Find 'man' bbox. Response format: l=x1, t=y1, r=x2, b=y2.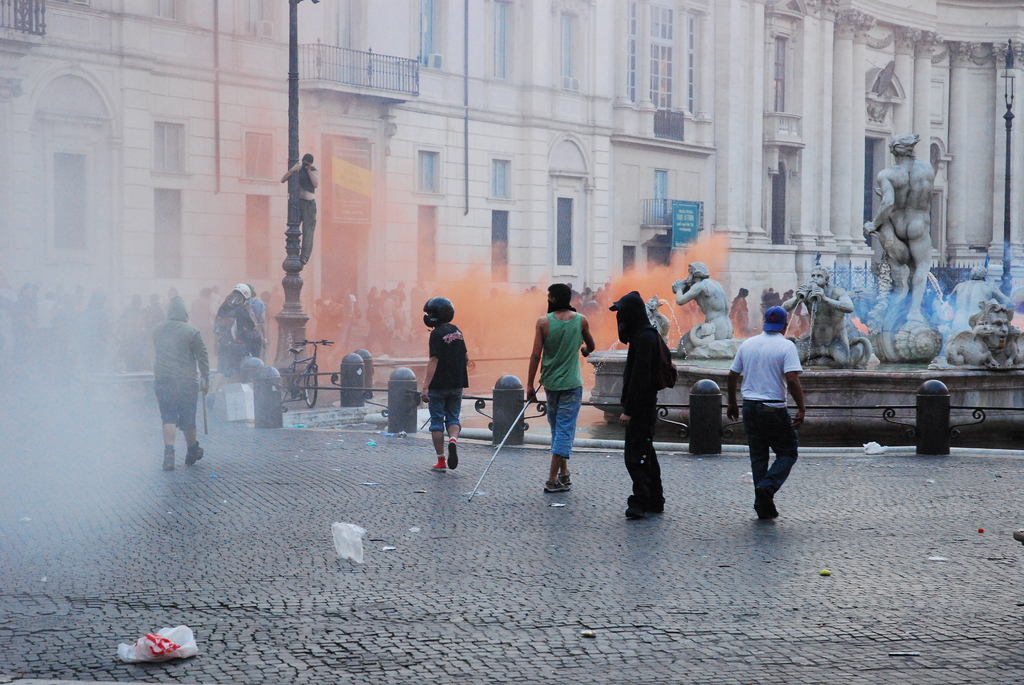
l=941, t=261, r=1020, b=342.
